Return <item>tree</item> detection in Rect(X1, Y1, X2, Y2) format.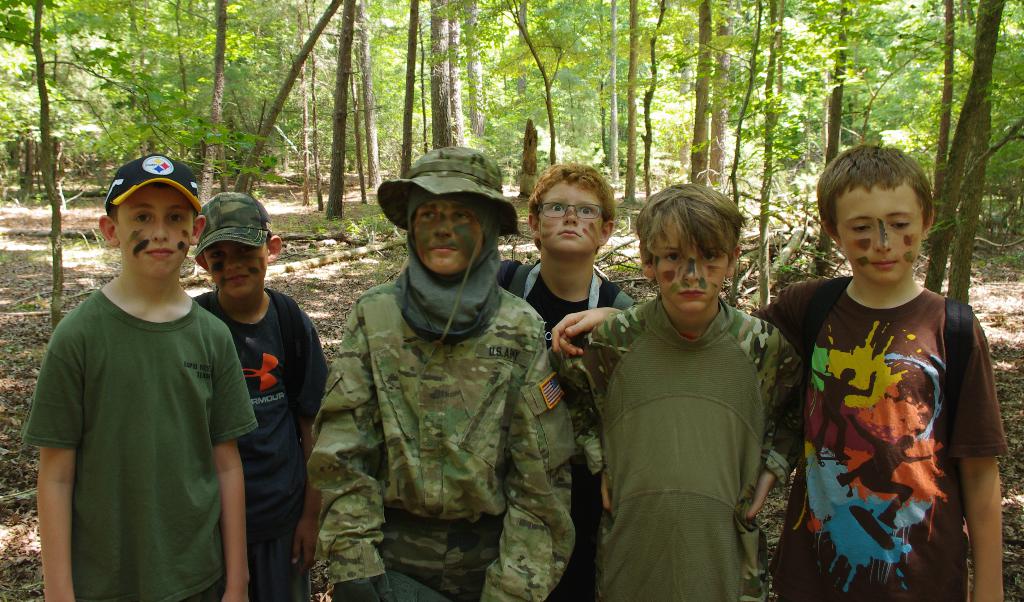
Rect(0, 0, 275, 336).
